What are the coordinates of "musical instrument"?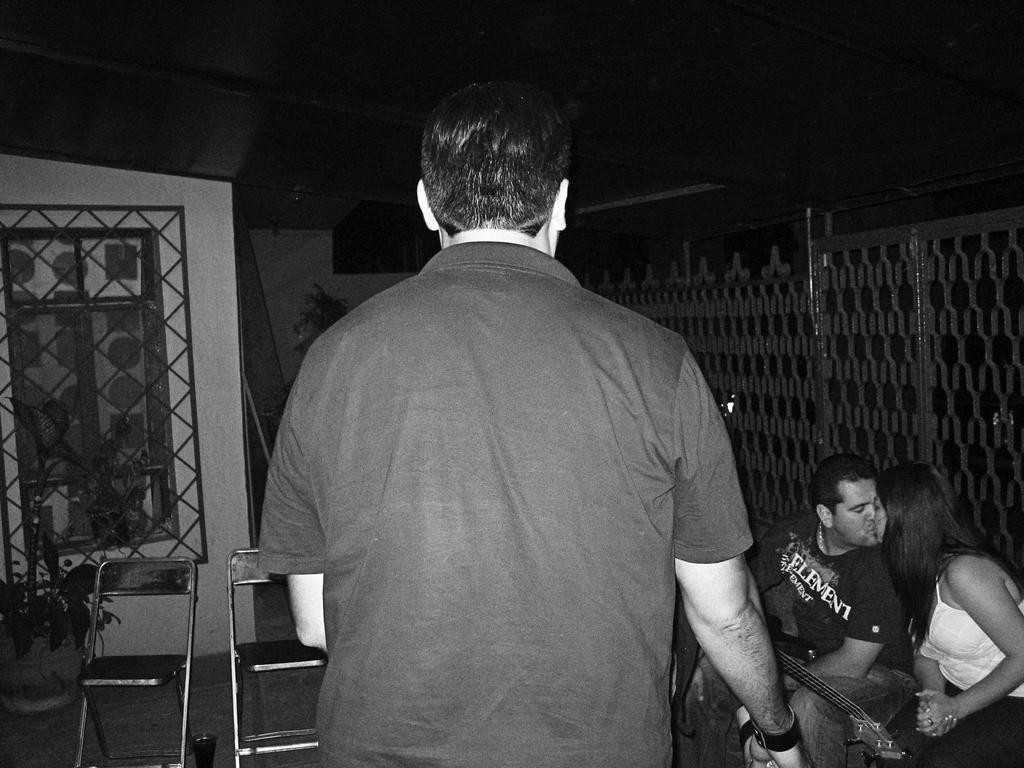
(x1=674, y1=636, x2=912, y2=767).
